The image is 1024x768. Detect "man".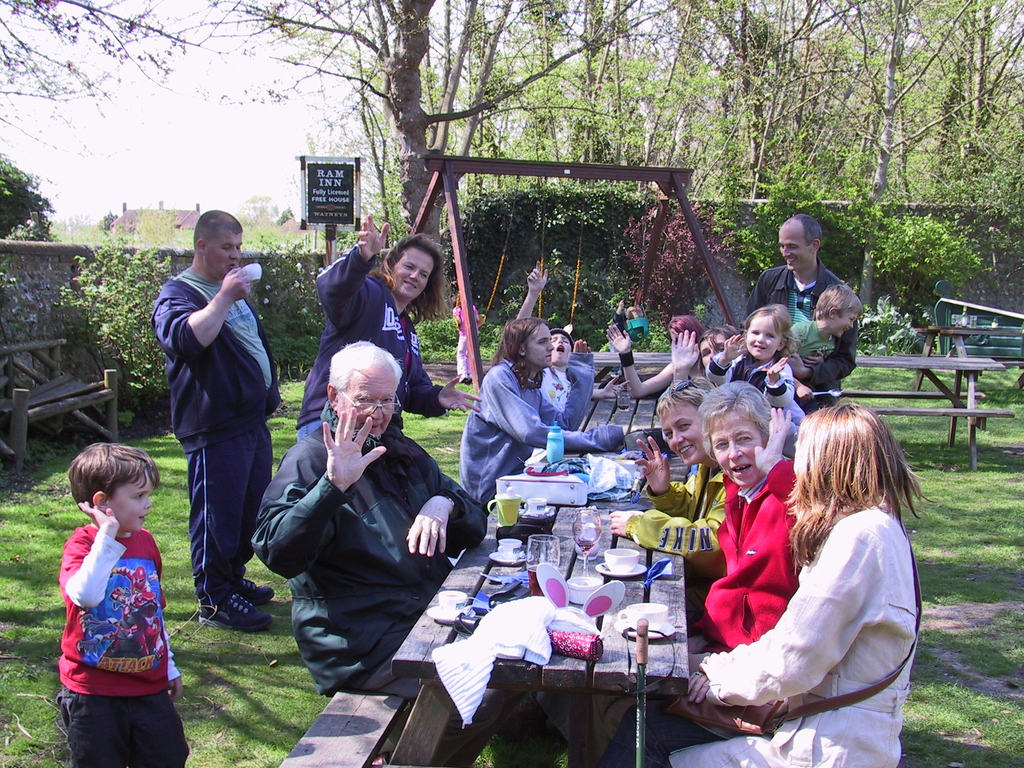
Detection: Rect(253, 342, 525, 767).
